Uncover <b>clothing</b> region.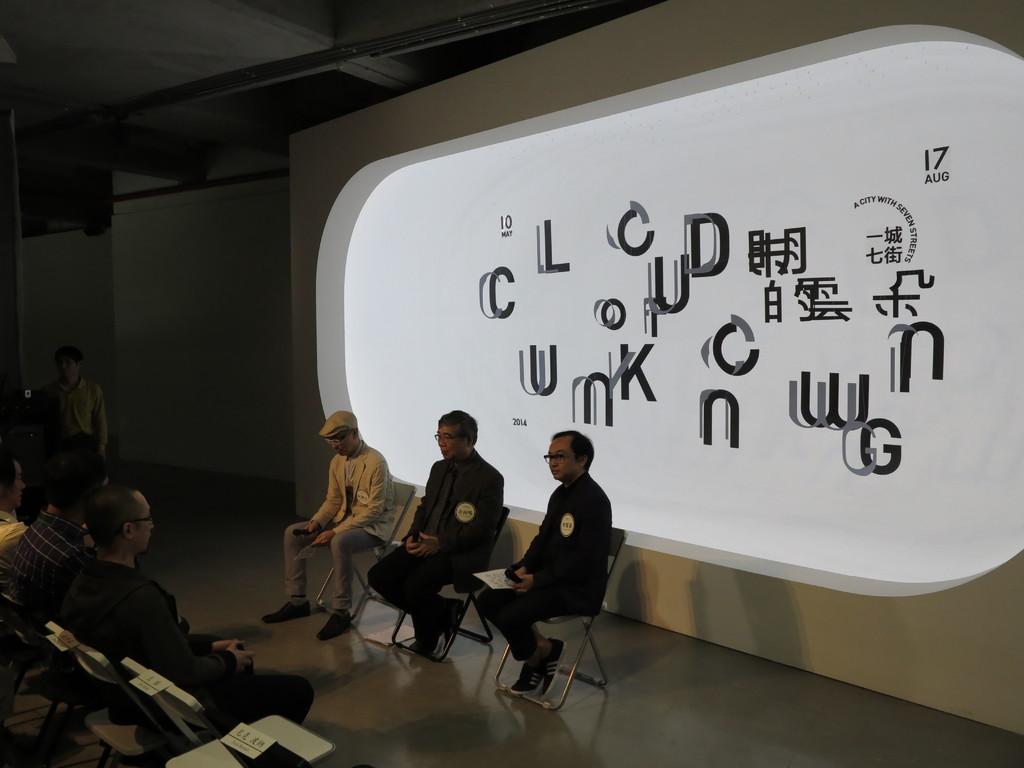
Uncovered: {"x1": 364, "y1": 447, "x2": 505, "y2": 618}.
